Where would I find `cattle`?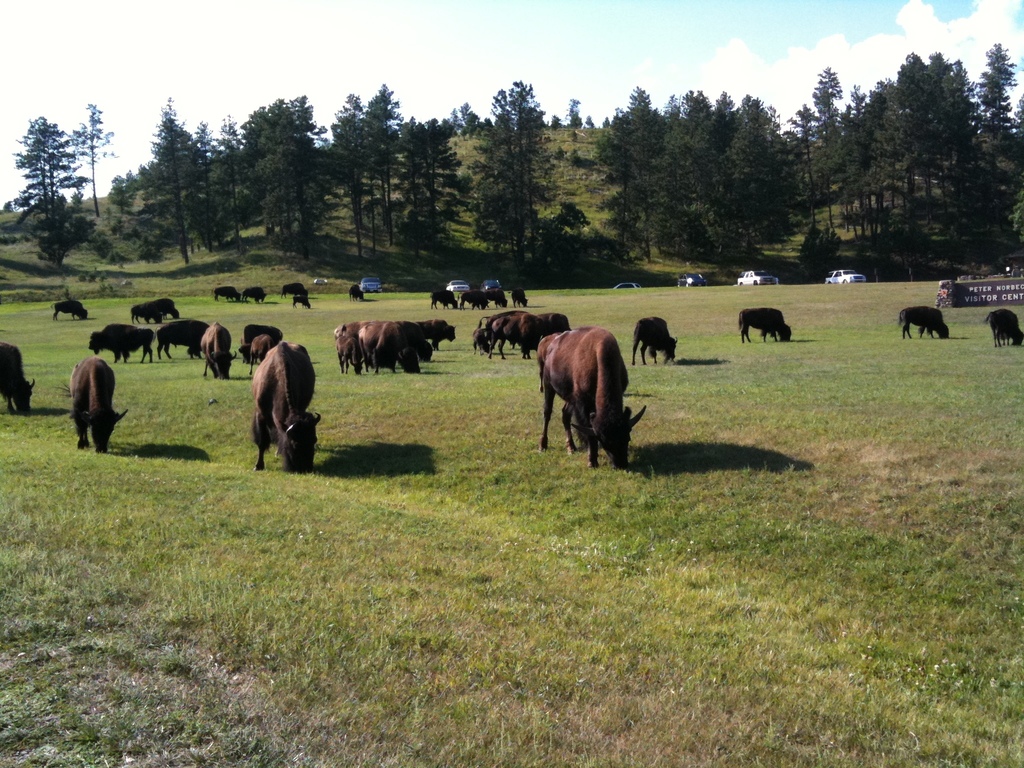
At (x1=742, y1=307, x2=792, y2=342).
